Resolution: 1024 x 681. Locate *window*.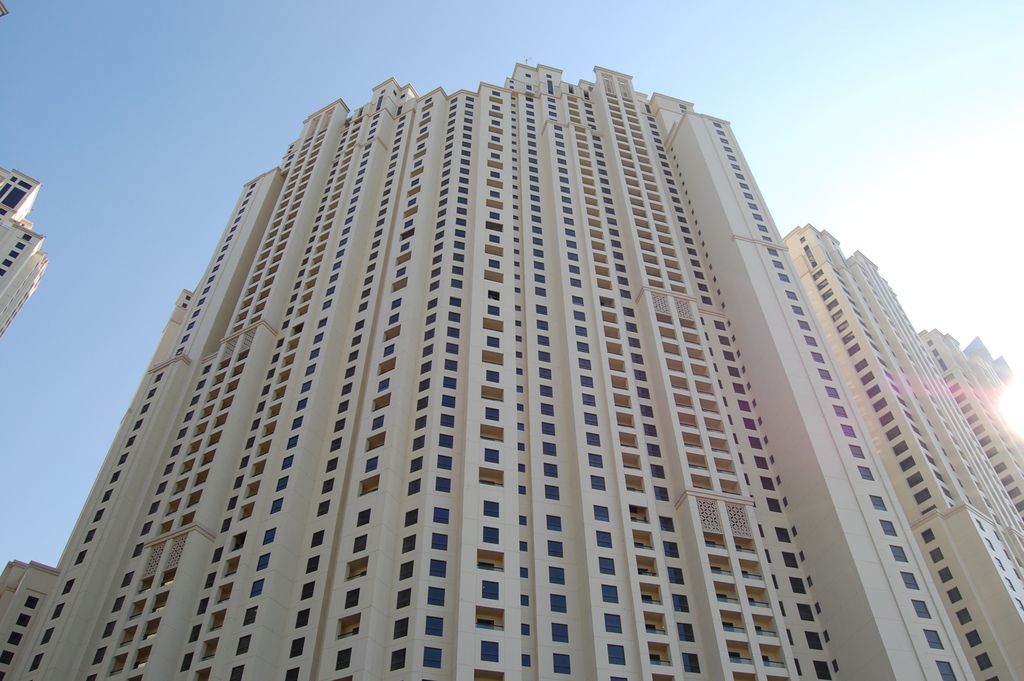
(184, 318, 196, 329).
